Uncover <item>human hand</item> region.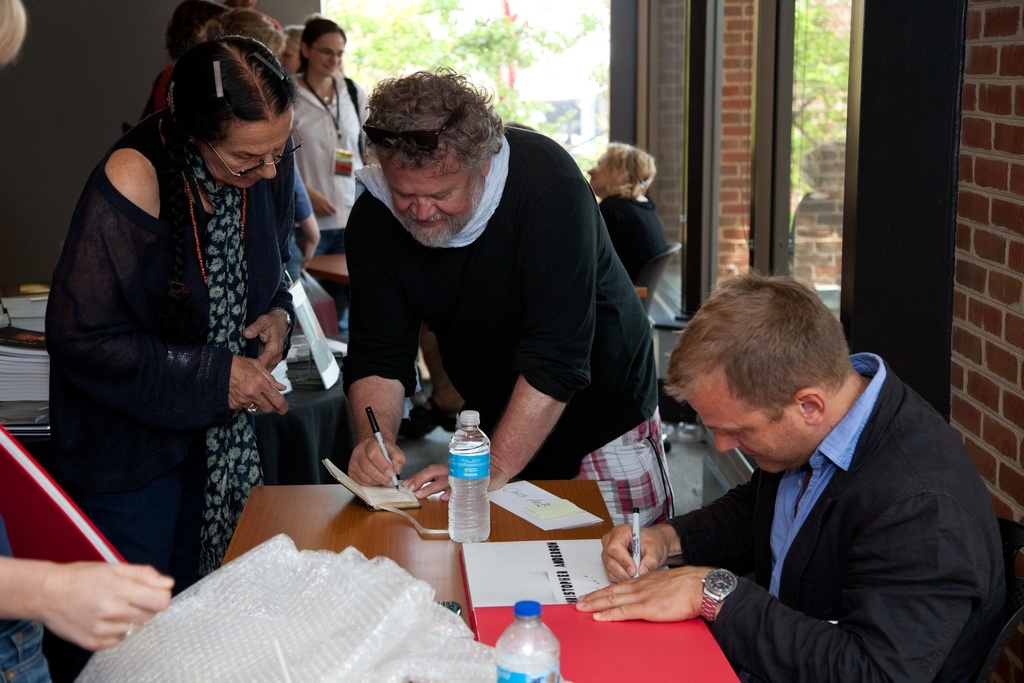
Uncovered: [left=573, top=566, right=707, bottom=628].
